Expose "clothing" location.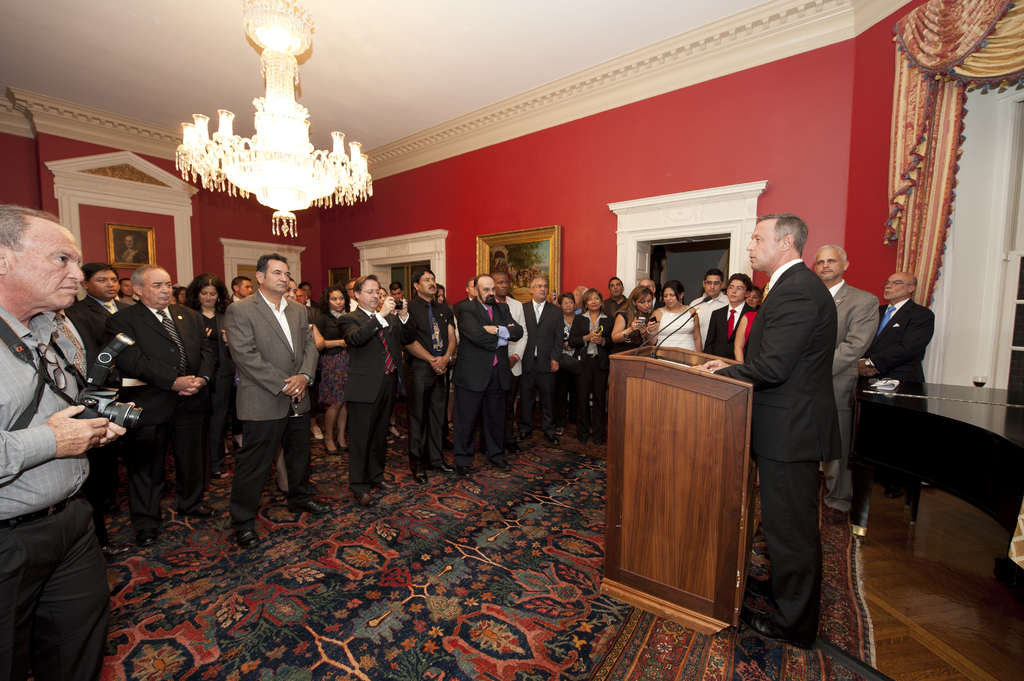
Exposed at x1=656 y1=308 x2=696 y2=364.
